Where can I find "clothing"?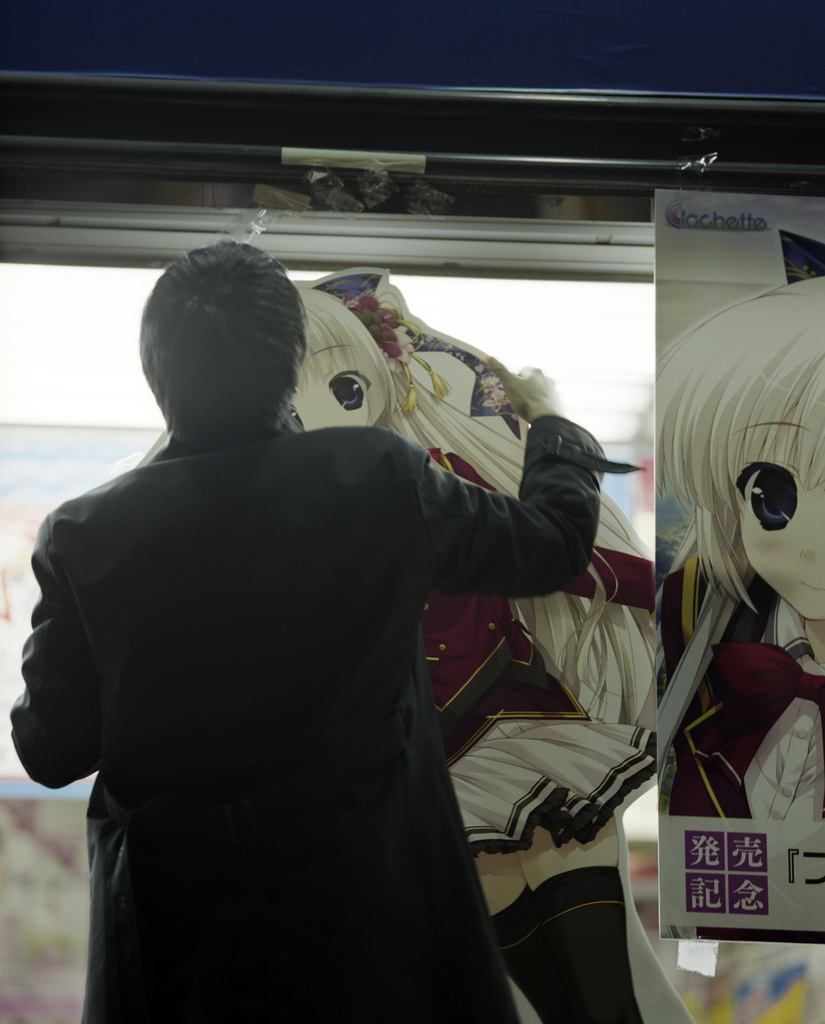
You can find it at (10,419,602,1023).
